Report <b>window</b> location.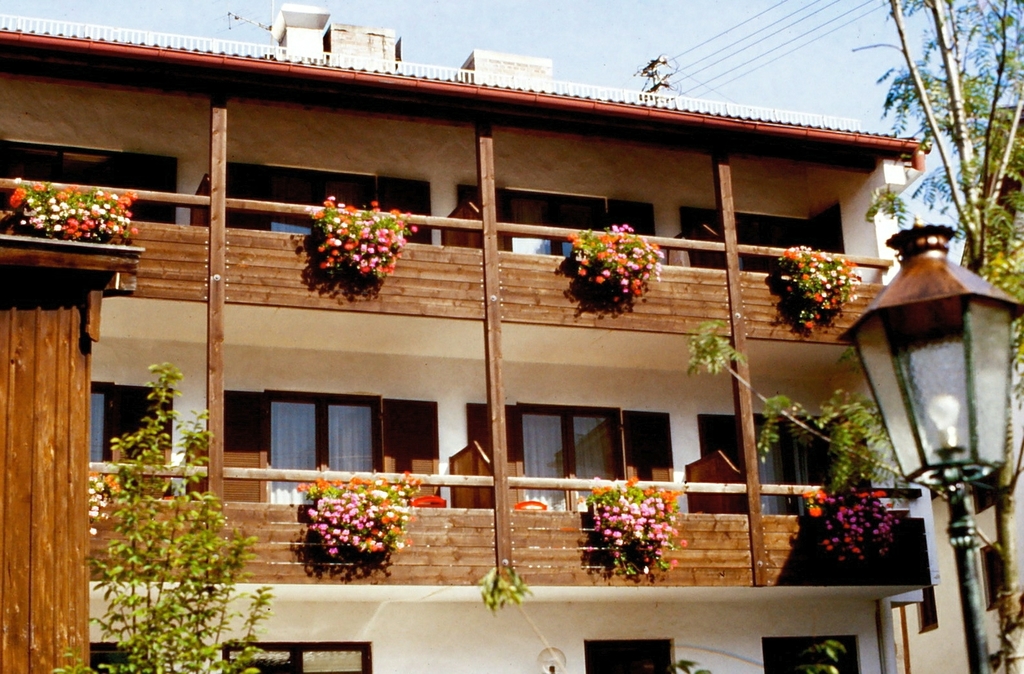
Report: 218, 394, 397, 484.
